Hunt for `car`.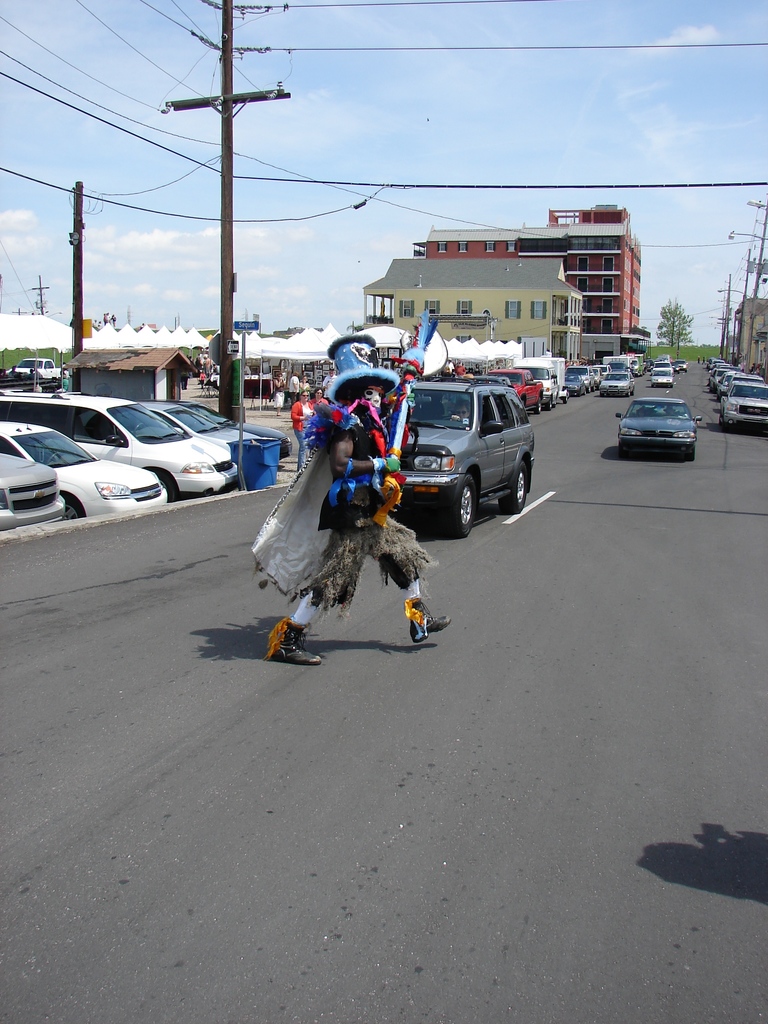
Hunted down at 721/379/767/438.
